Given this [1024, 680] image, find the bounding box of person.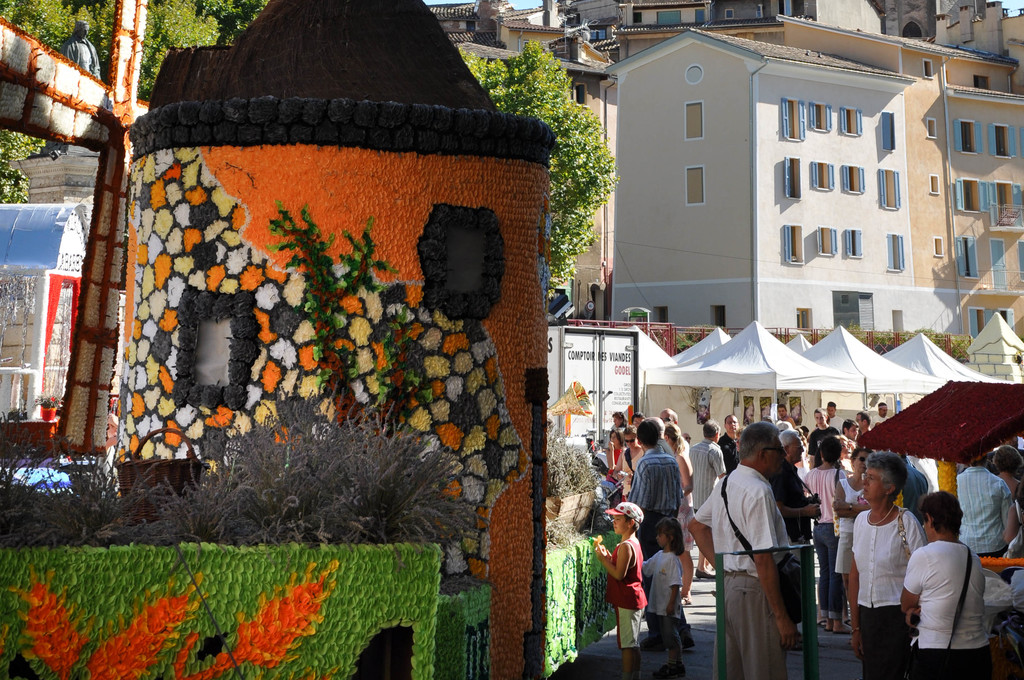
box=[615, 498, 660, 656].
